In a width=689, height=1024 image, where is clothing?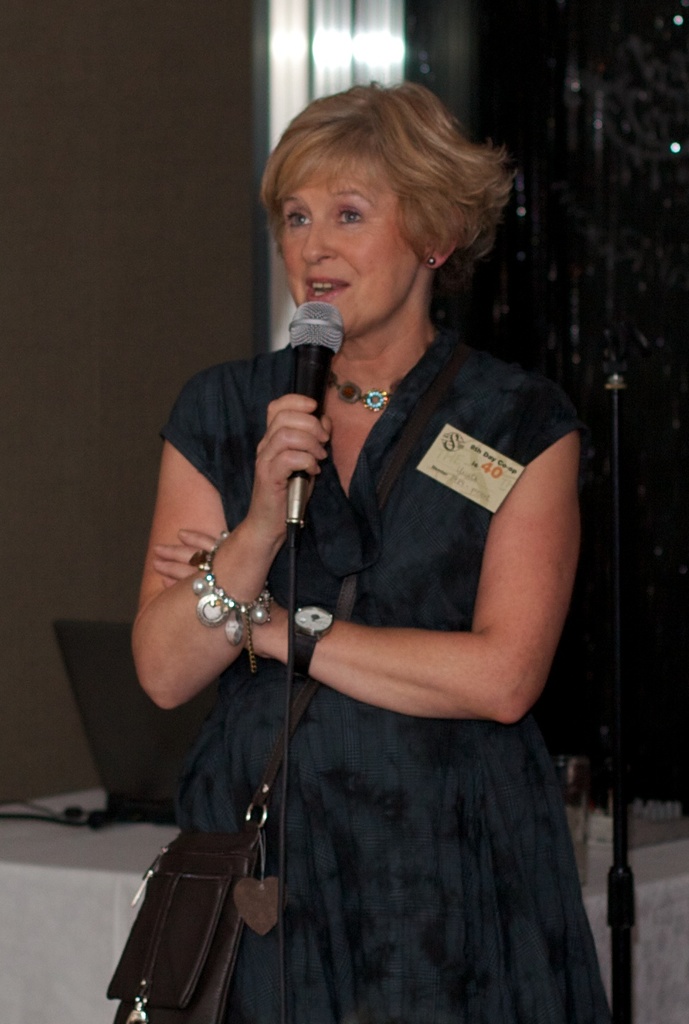
<box>160,337,611,1023</box>.
